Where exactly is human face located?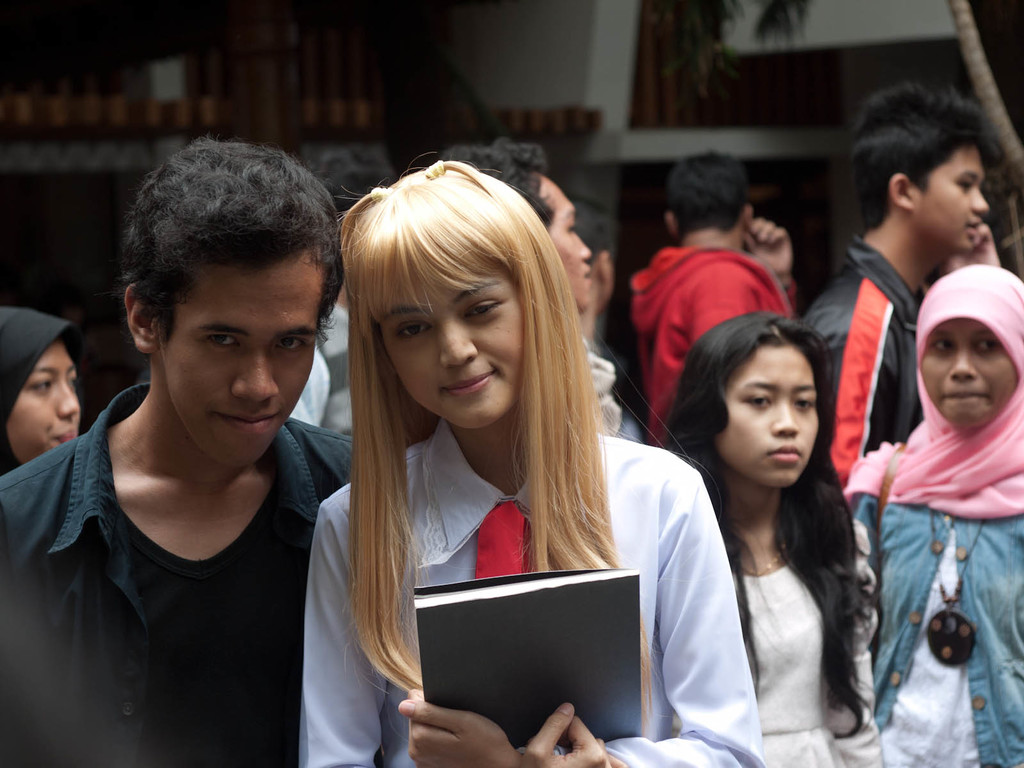
Its bounding box is pyautogui.locateOnScreen(154, 252, 327, 468).
